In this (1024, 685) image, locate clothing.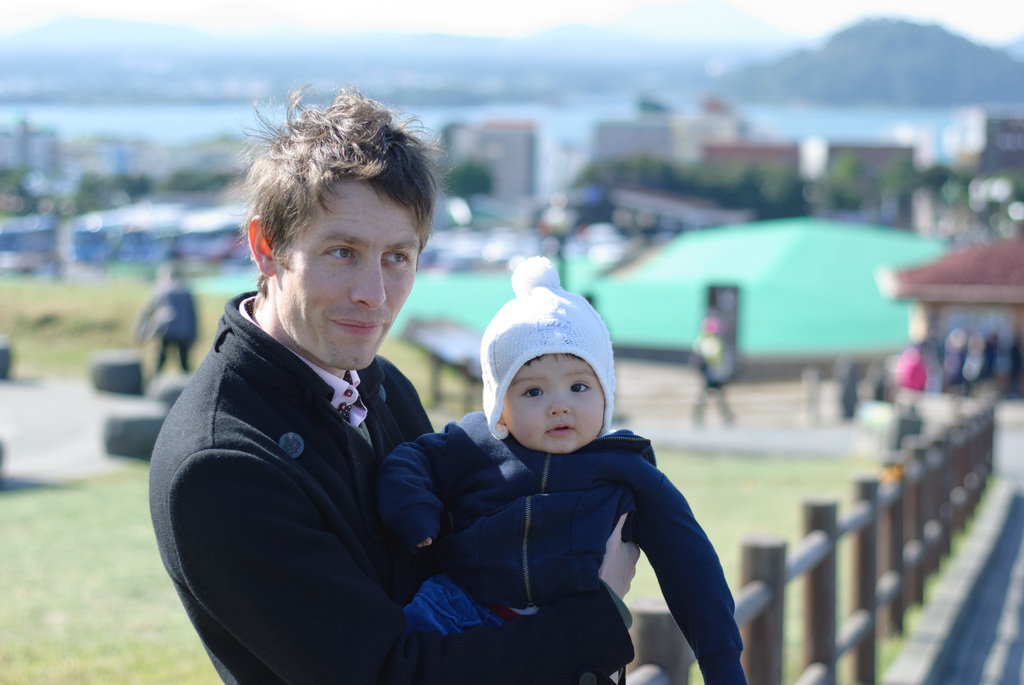
Bounding box: bbox(145, 231, 483, 682).
